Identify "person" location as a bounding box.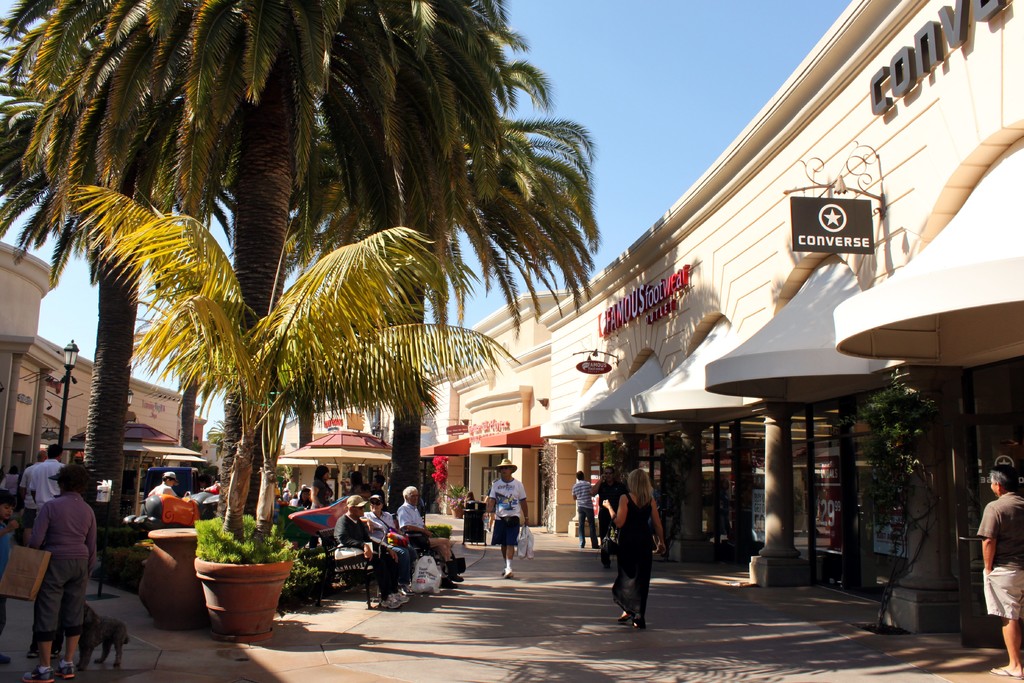
box(396, 479, 470, 585).
